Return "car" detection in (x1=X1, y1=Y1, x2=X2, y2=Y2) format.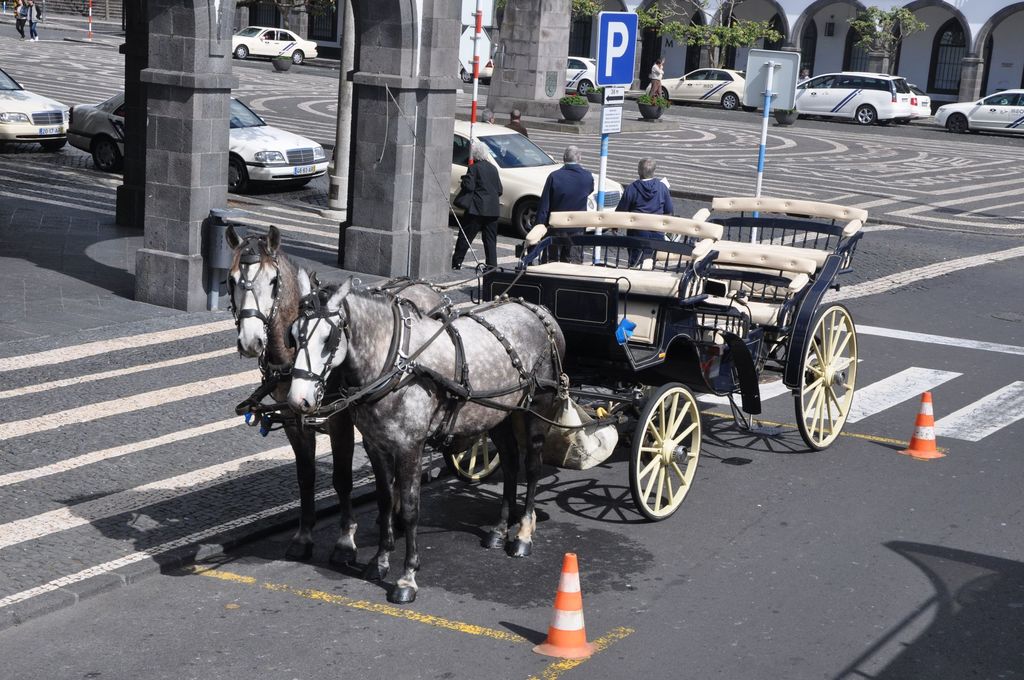
(x1=0, y1=67, x2=72, y2=149).
